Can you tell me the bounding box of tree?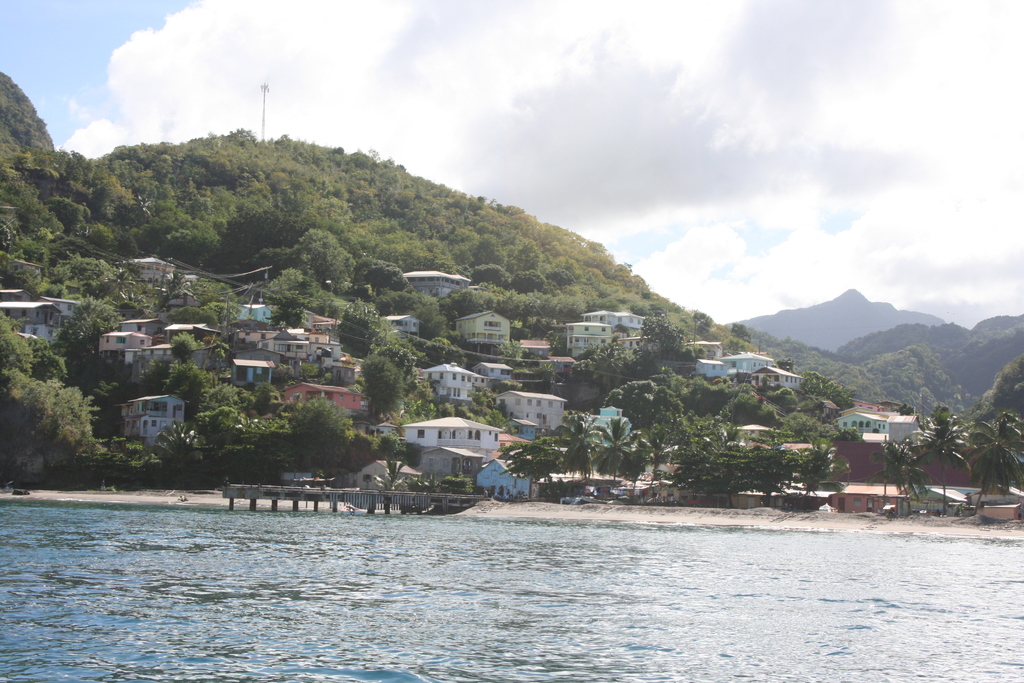
rect(865, 436, 937, 520).
